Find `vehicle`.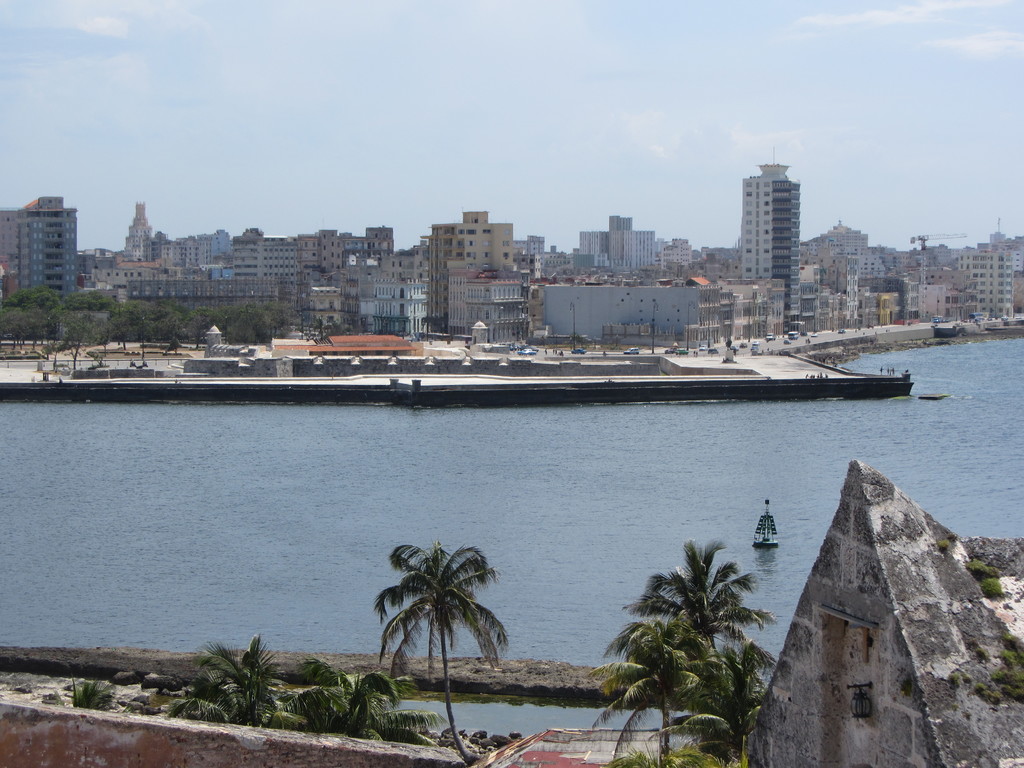
x1=517, y1=348, x2=537, y2=355.
